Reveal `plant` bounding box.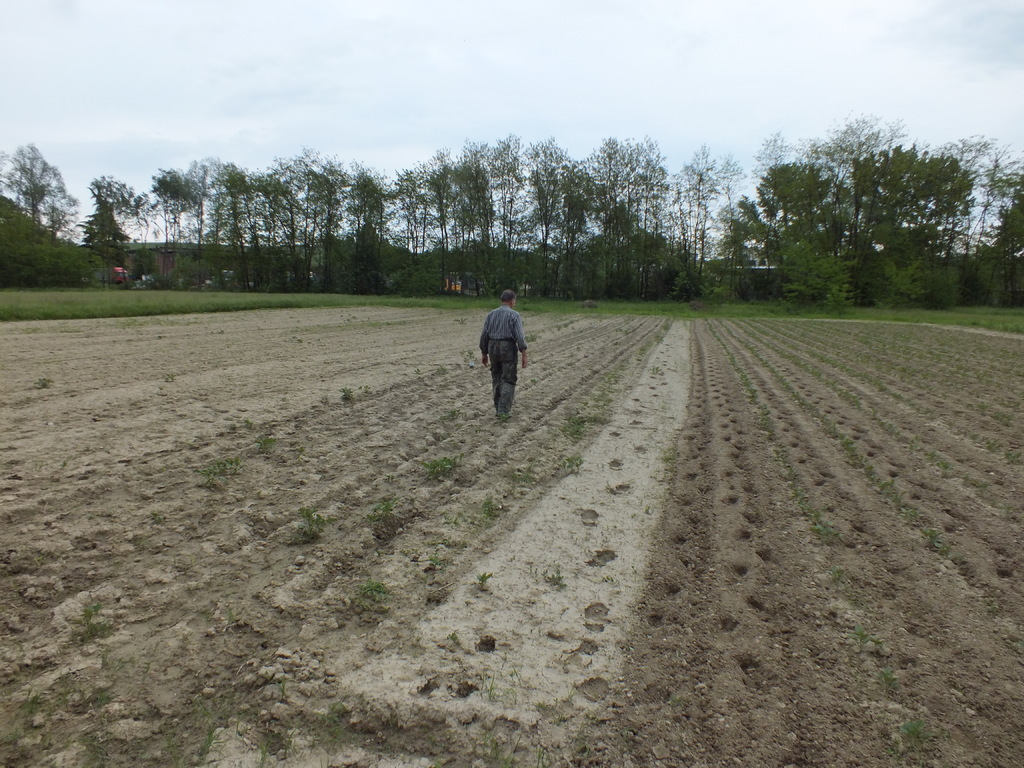
Revealed: select_region(253, 435, 271, 449).
